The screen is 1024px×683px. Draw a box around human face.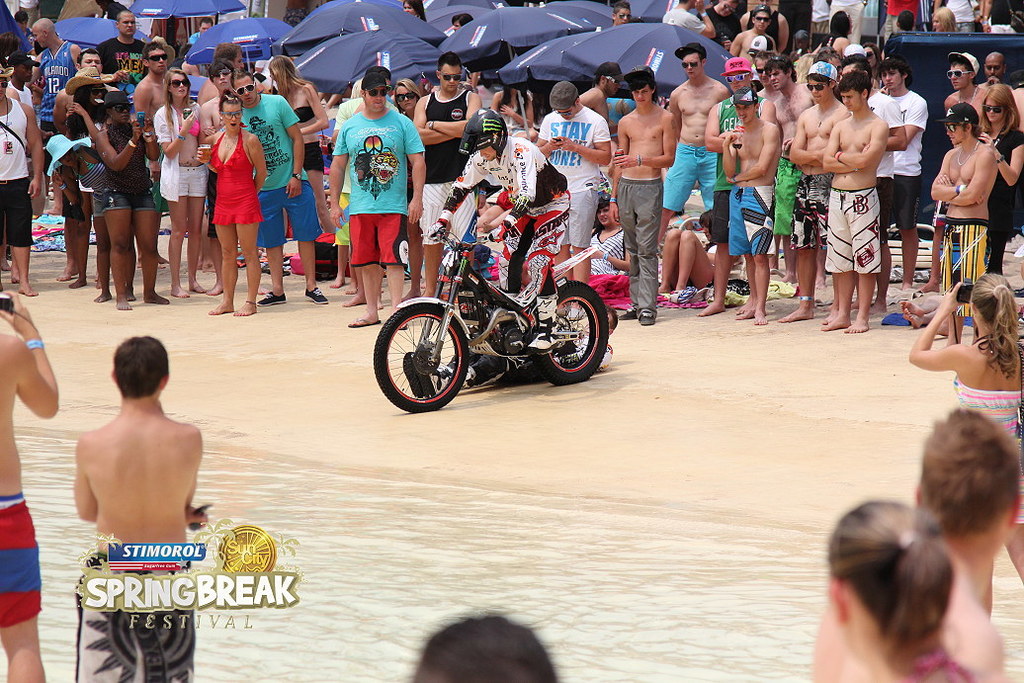
(753, 13, 768, 29).
